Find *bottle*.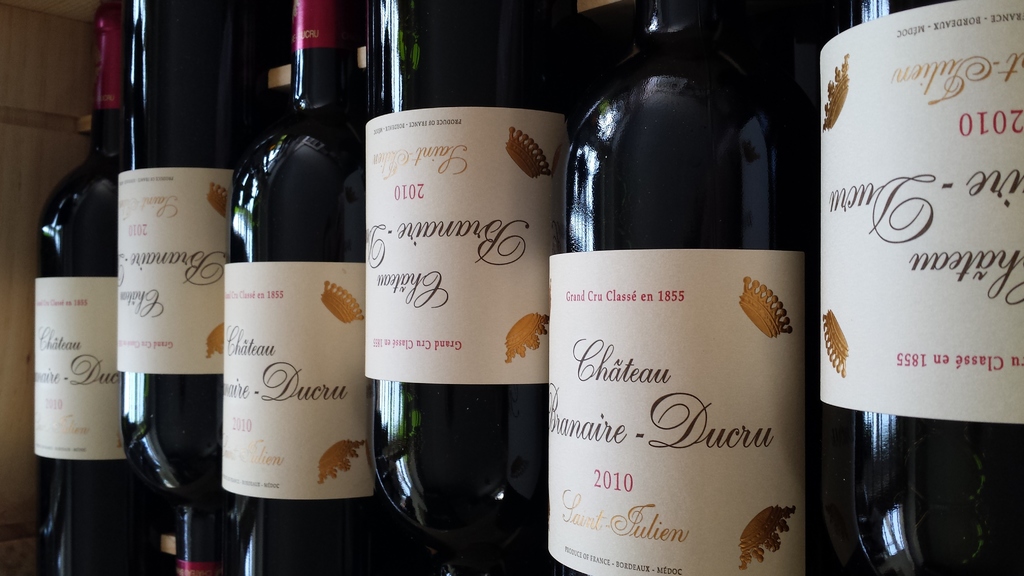
818,0,1023,575.
